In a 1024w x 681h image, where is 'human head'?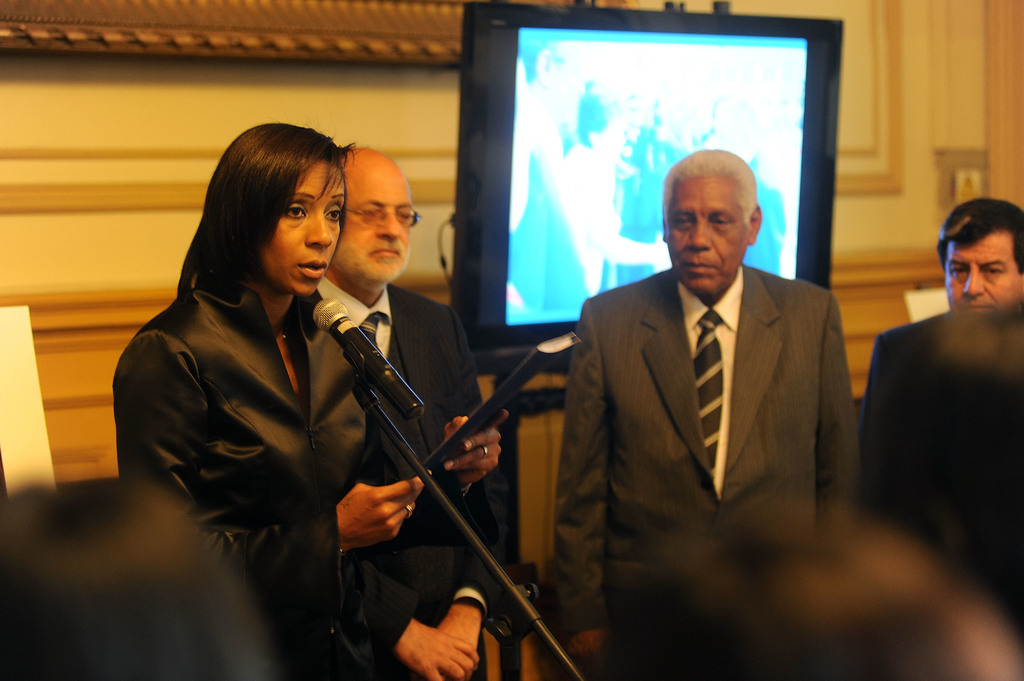
bbox(200, 125, 358, 298).
